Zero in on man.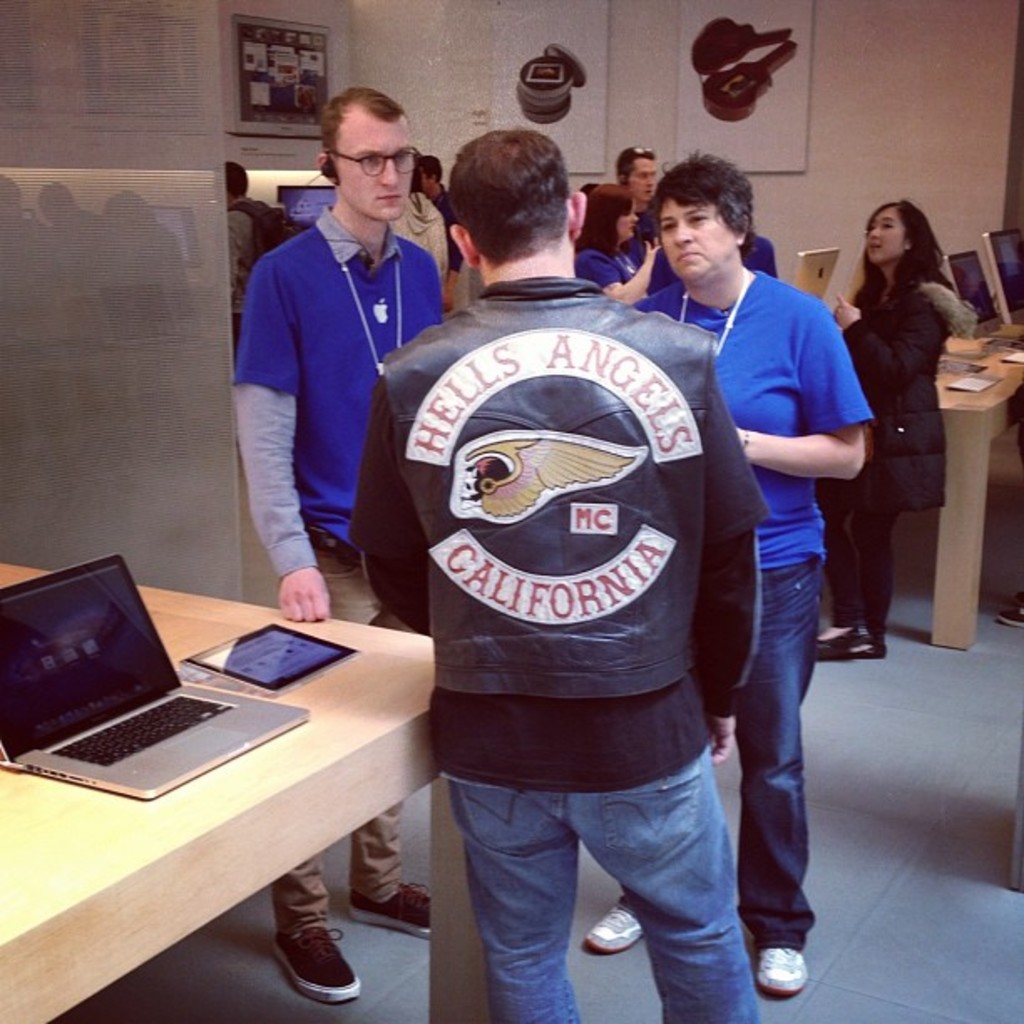
Zeroed in: {"left": 371, "top": 136, "right": 796, "bottom": 986}.
